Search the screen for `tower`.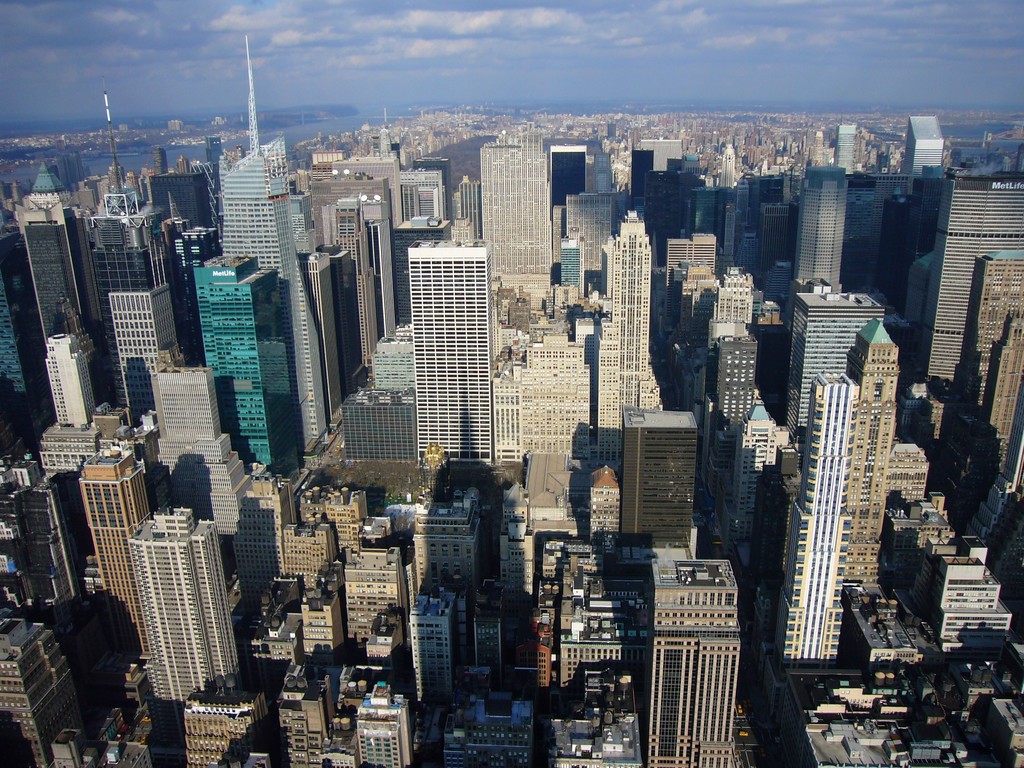
Found at Rect(47, 316, 97, 431).
